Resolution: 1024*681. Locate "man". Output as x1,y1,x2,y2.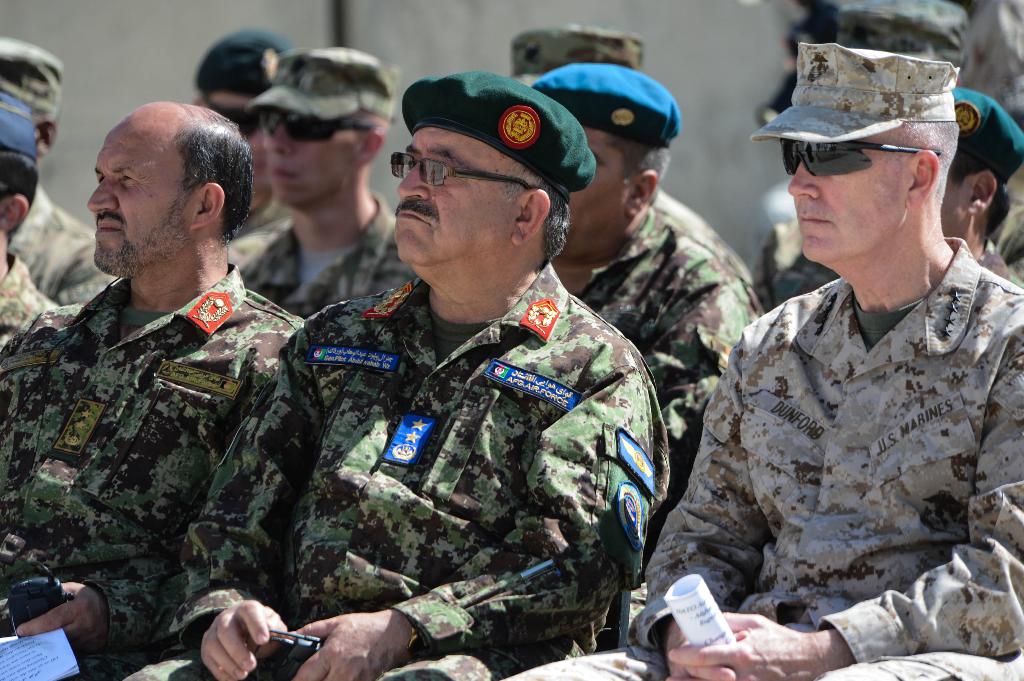
0,100,305,680.
